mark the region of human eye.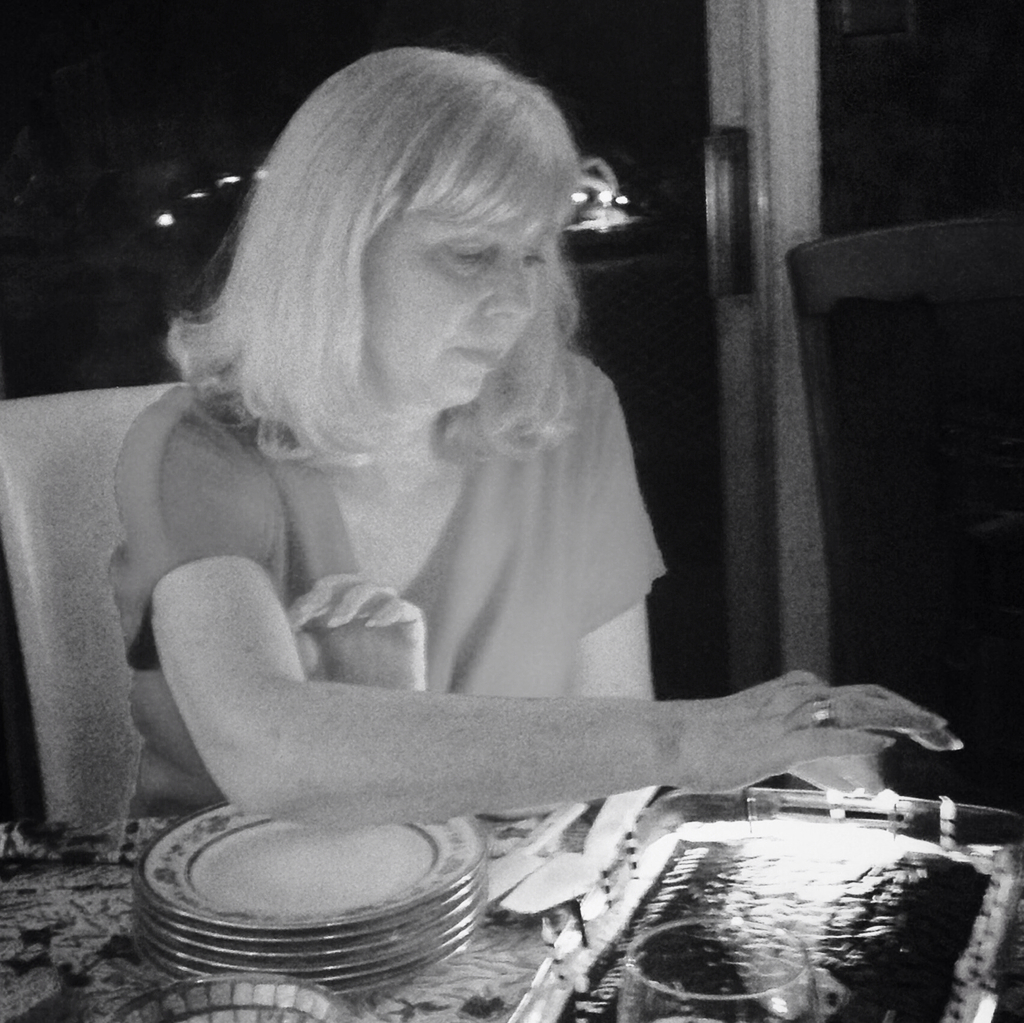
Region: [left=515, top=242, right=550, bottom=275].
